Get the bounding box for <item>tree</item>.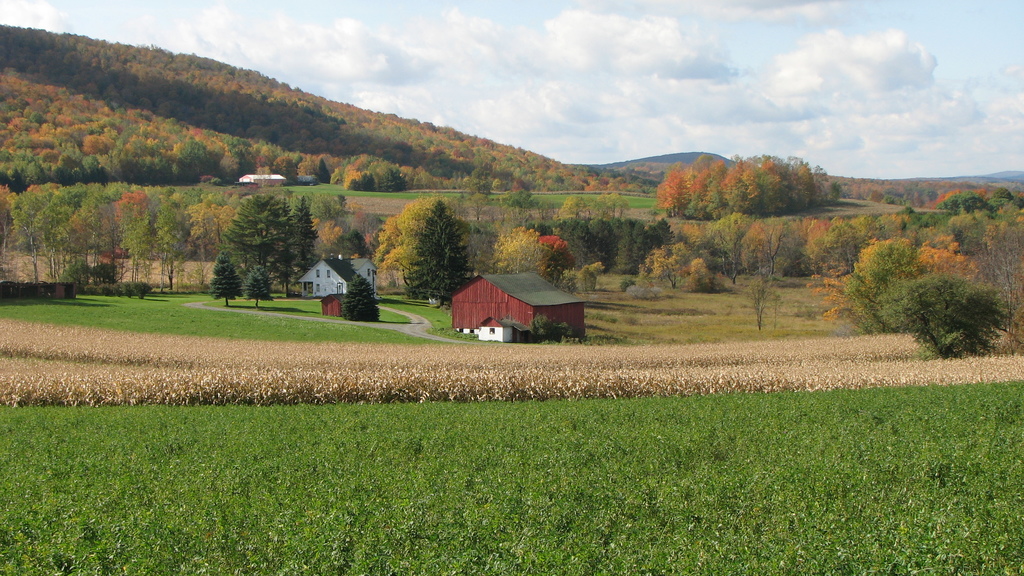
pyautogui.locateOnScreen(344, 156, 402, 191).
